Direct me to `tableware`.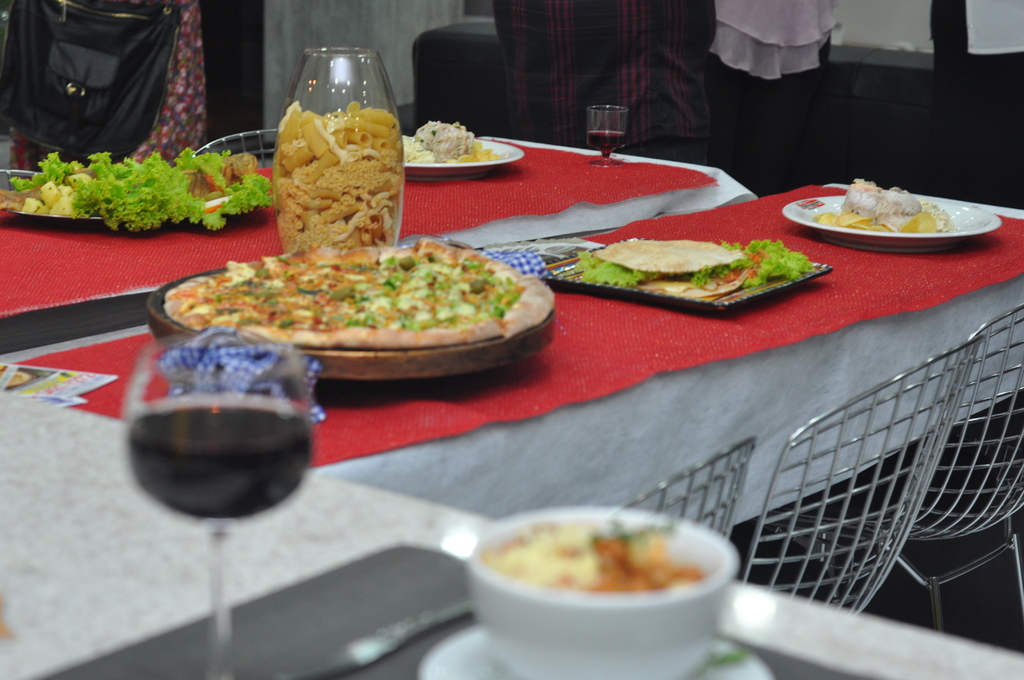
Direction: {"x1": 404, "y1": 119, "x2": 535, "y2": 172}.
